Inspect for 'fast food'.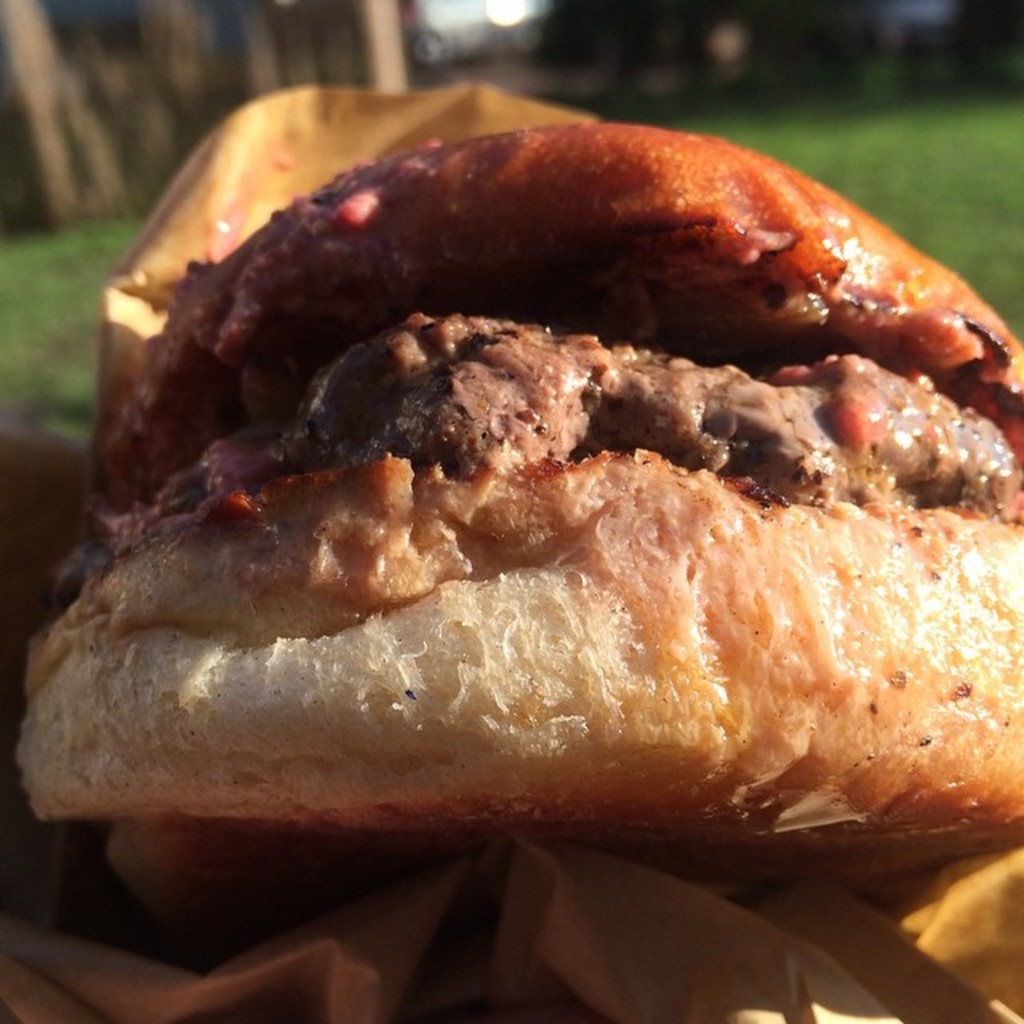
Inspection: box(19, 82, 1023, 904).
